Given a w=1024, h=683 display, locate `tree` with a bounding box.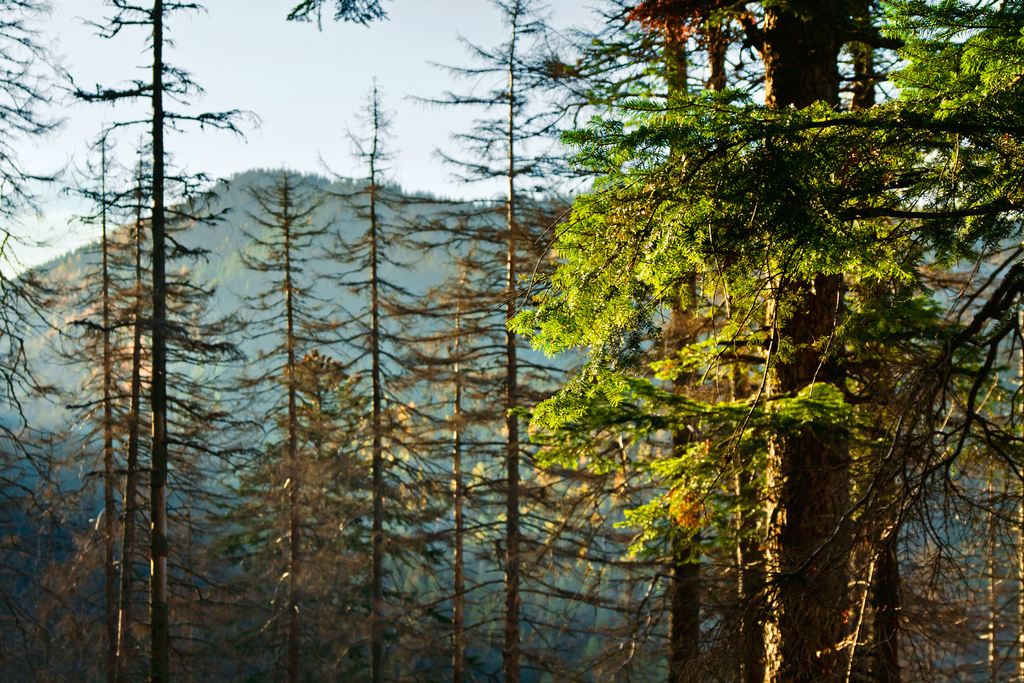
Located: bbox(477, 0, 993, 648).
